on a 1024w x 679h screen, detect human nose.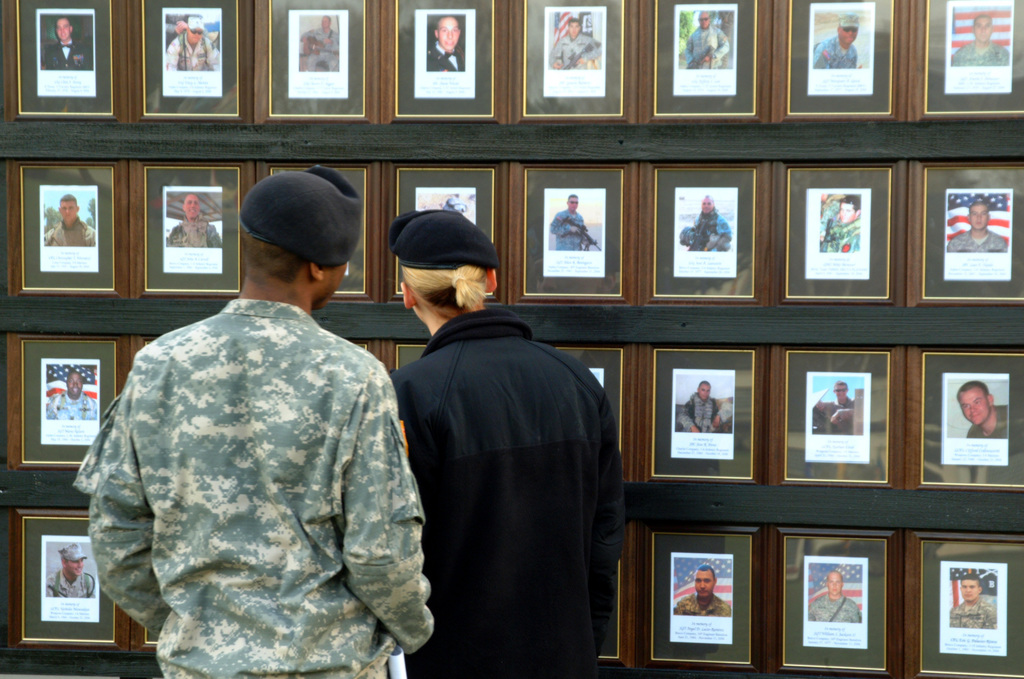
bbox(446, 31, 451, 39).
